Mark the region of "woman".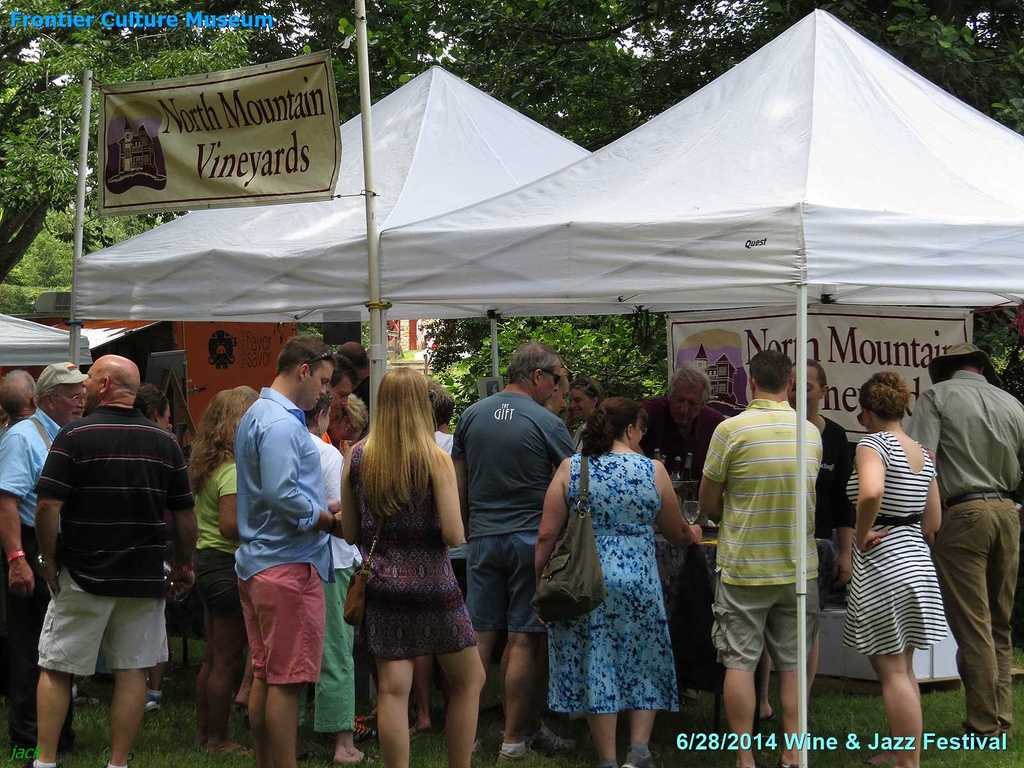
Region: detection(531, 399, 705, 767).
